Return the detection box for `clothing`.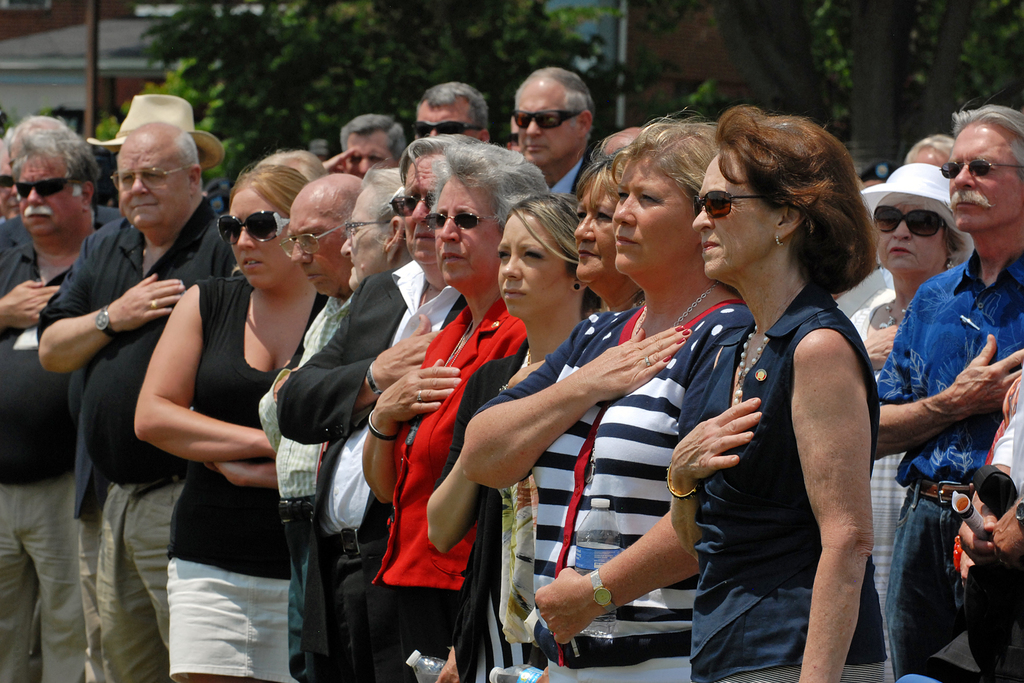
{"left": 0, "top": 225, "right": 99, "bottom": 682}.
